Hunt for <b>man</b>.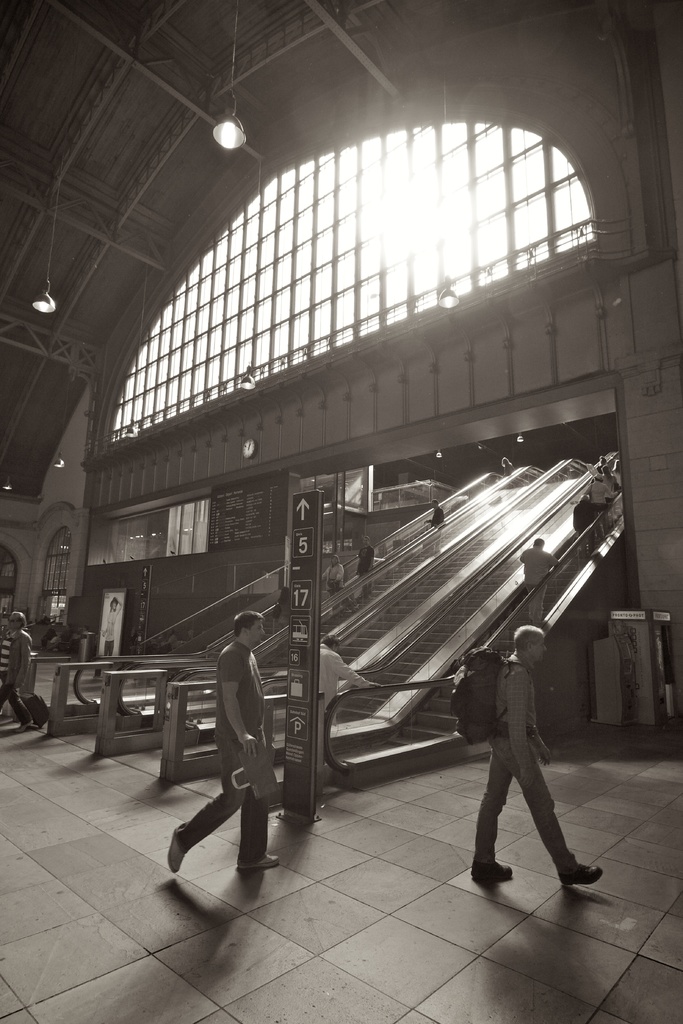
Hunted down at x1=519 y1=539 x2=564 y2=628.
